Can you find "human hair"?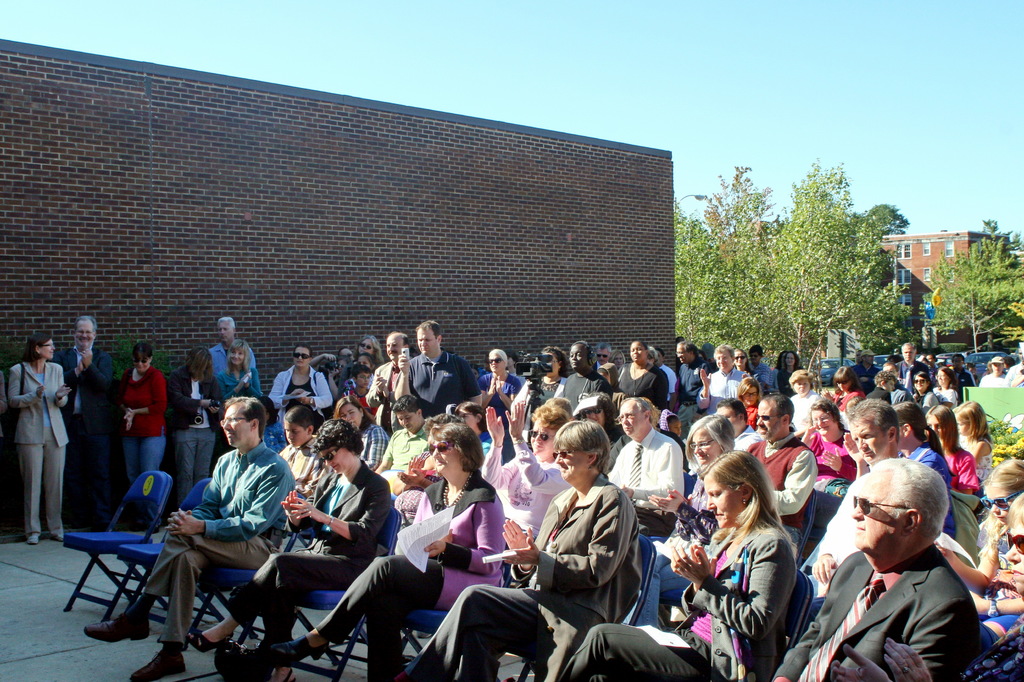
Yes, bounding box: box(595, 340, 612, 349).
